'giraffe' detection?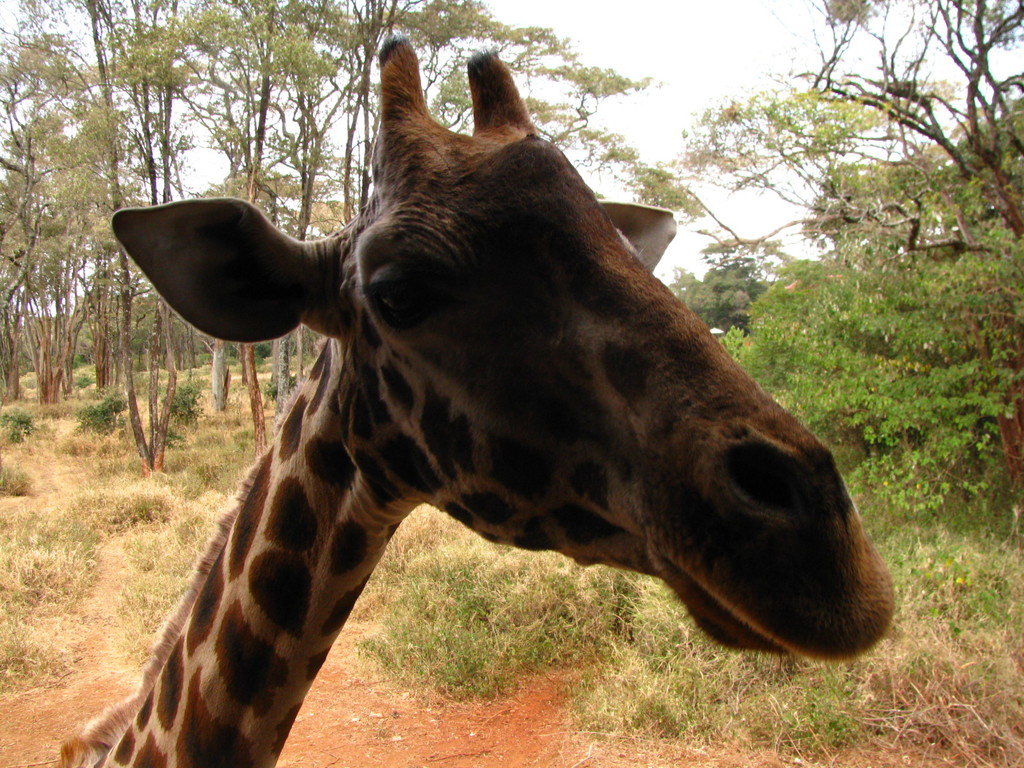
detection(83, 31, 900, 765)
